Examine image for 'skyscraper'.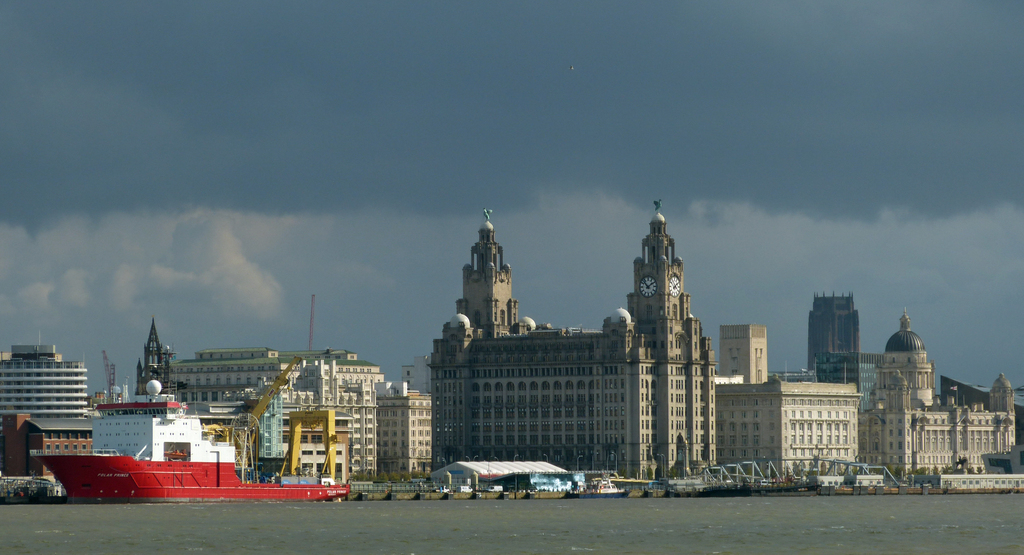
Examination result: detection(628, 192, 698, 355).
